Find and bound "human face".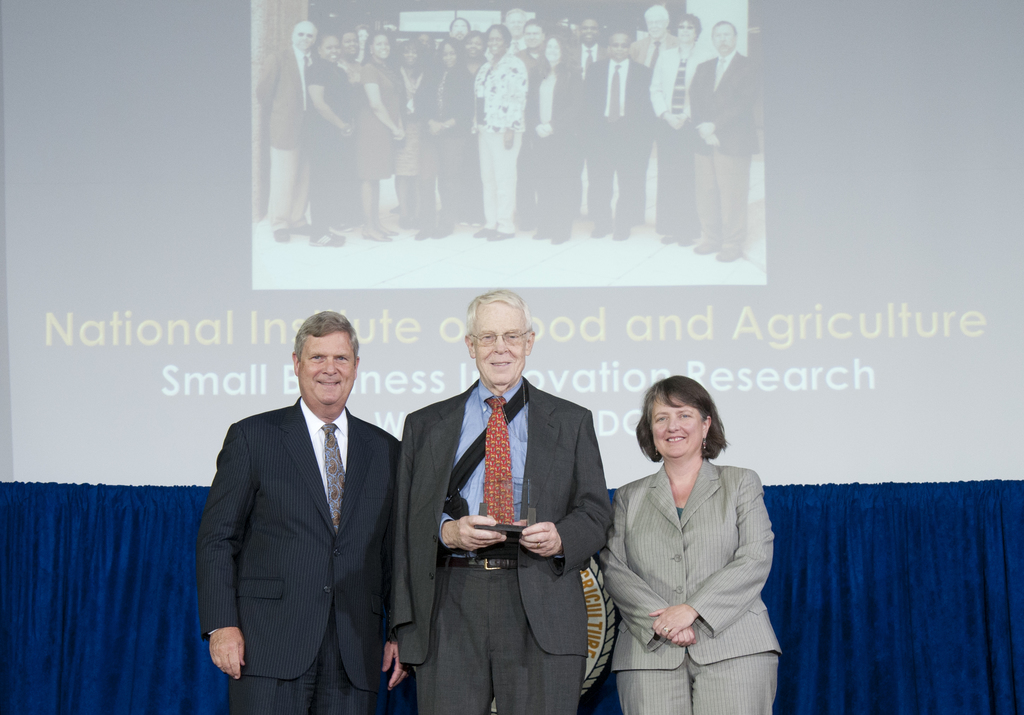
Bound: locate(451, 17, 468, 38).
